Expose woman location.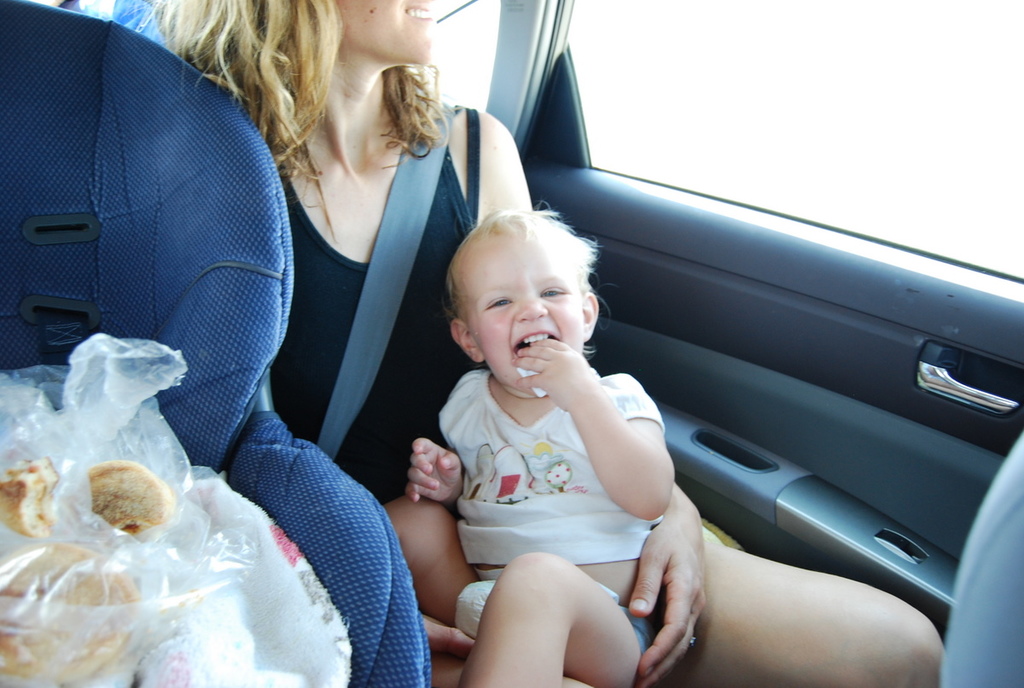
Exposed at (left=138, top=0, right=943, bottom=687).
